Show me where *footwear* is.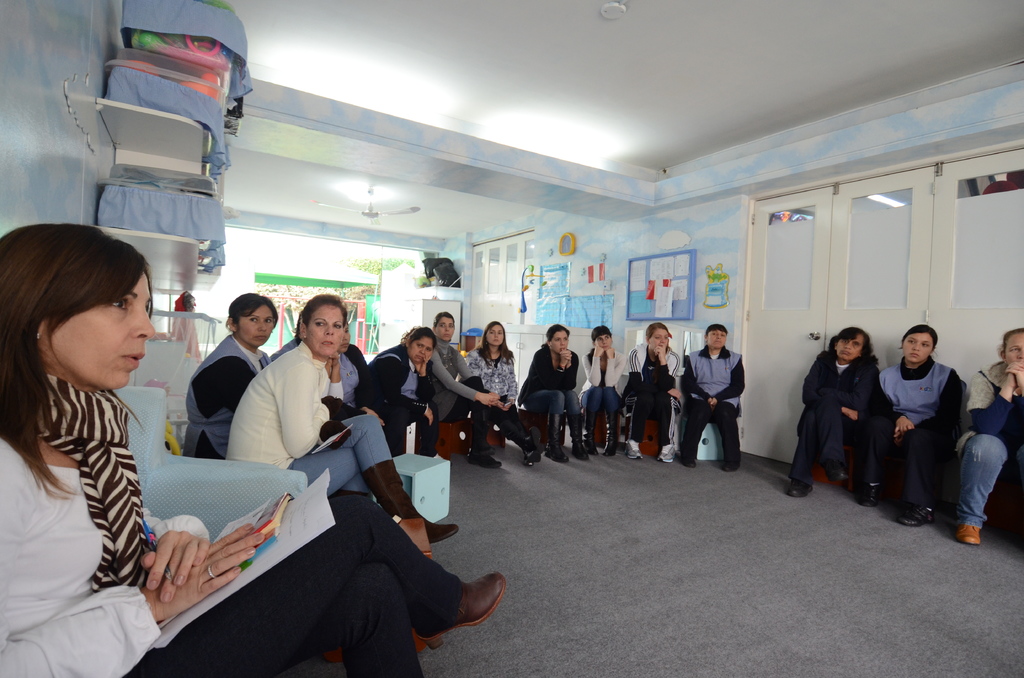
*footwear* is at 677:457:694:469.
